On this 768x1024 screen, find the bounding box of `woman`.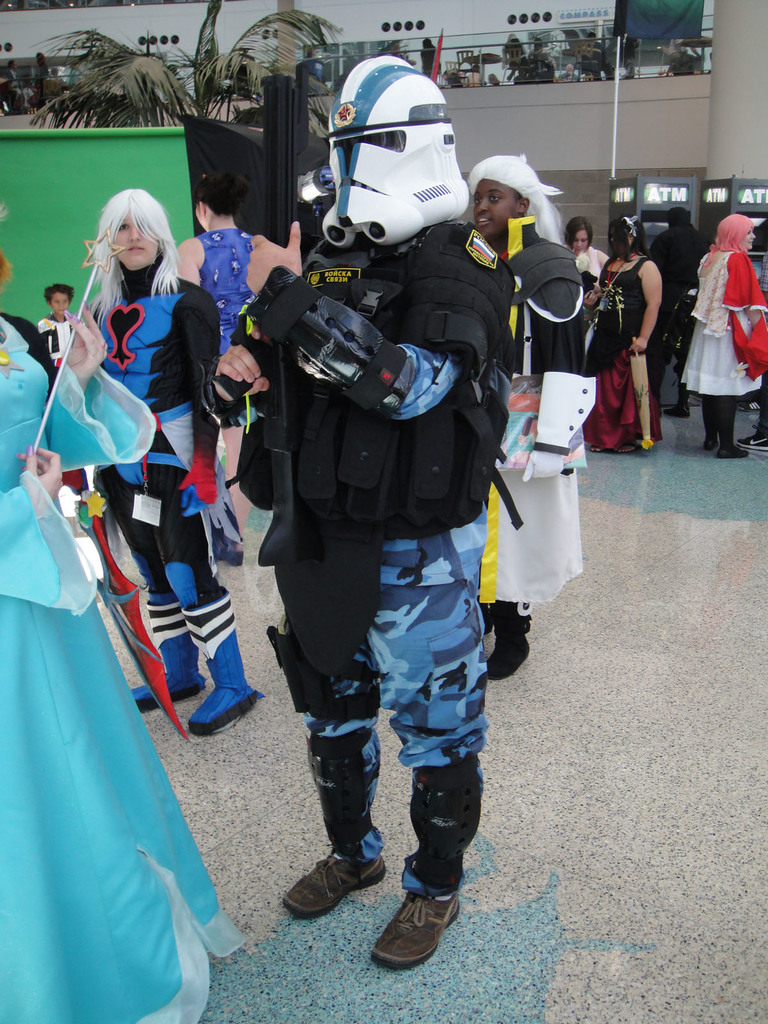
Bounding box: {"x1": 681, "y1": 212, "x2": 767, "y2": 456}.
